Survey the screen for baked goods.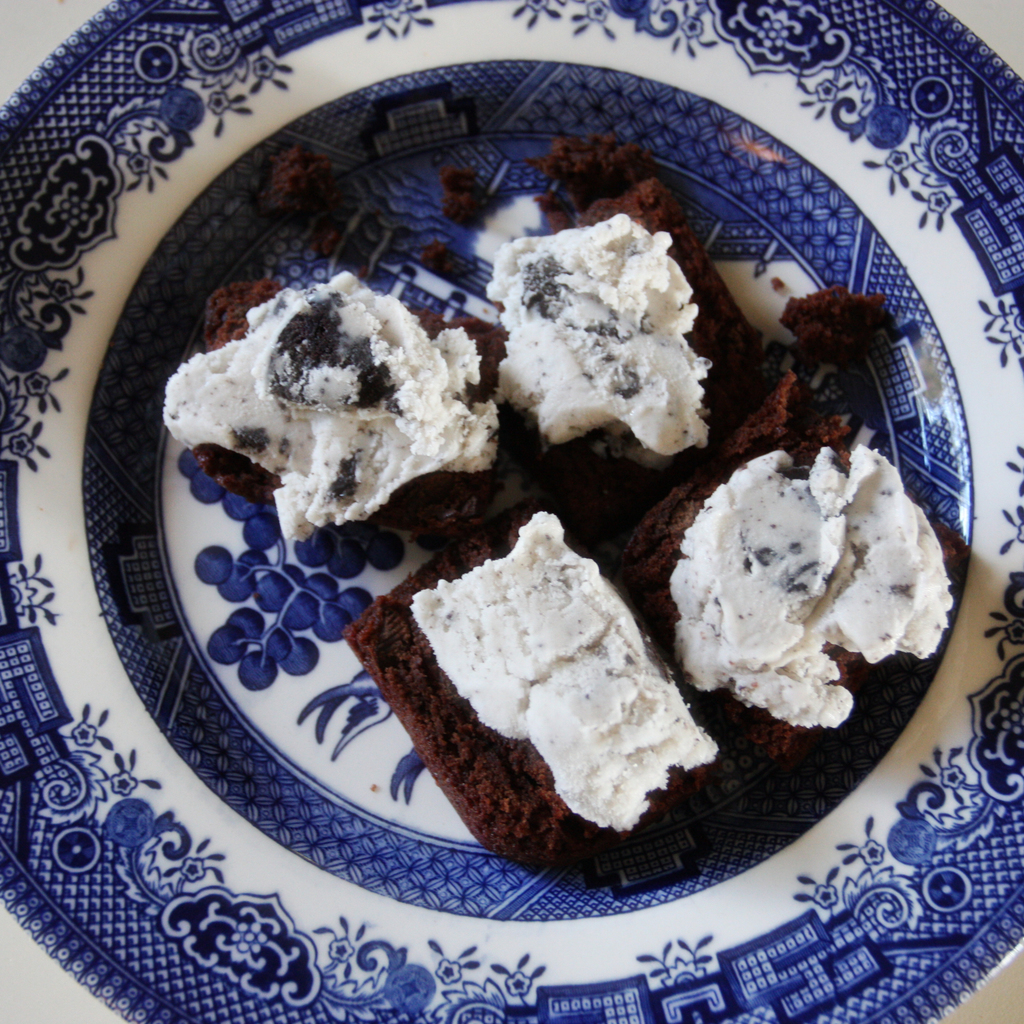
Survey found: (left=484, top=133, right=770, bottom=522).
